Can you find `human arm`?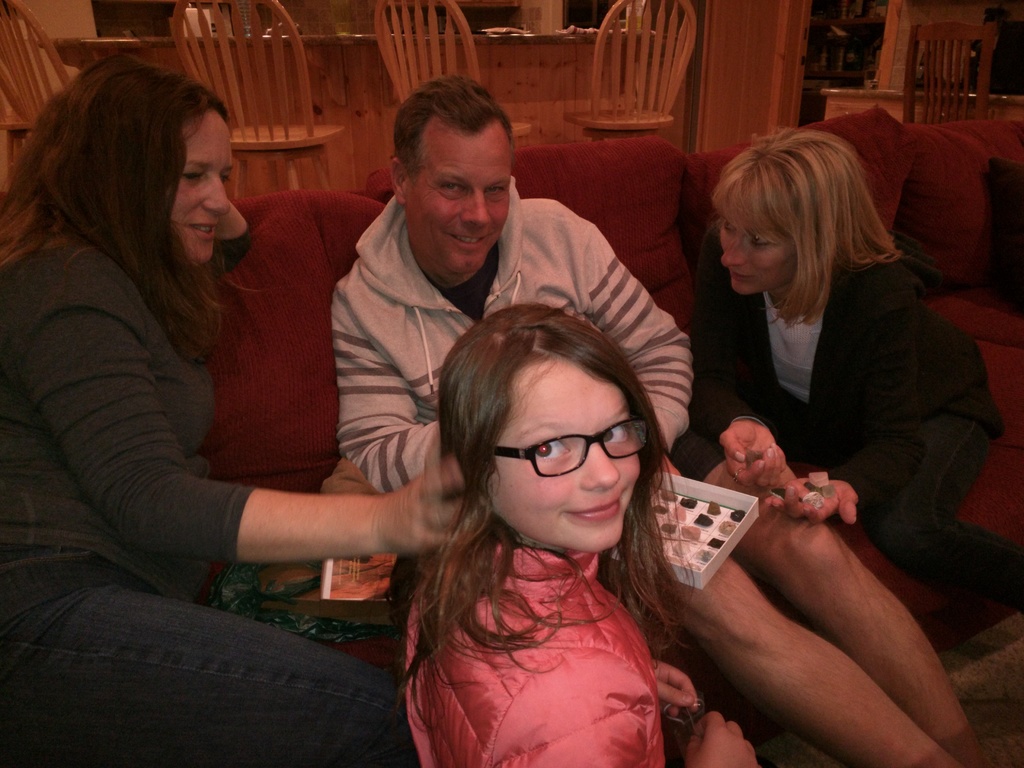
Yes, bounding box: {"left": 51, "top": 297, "right": 441, "bottom": 628}.
